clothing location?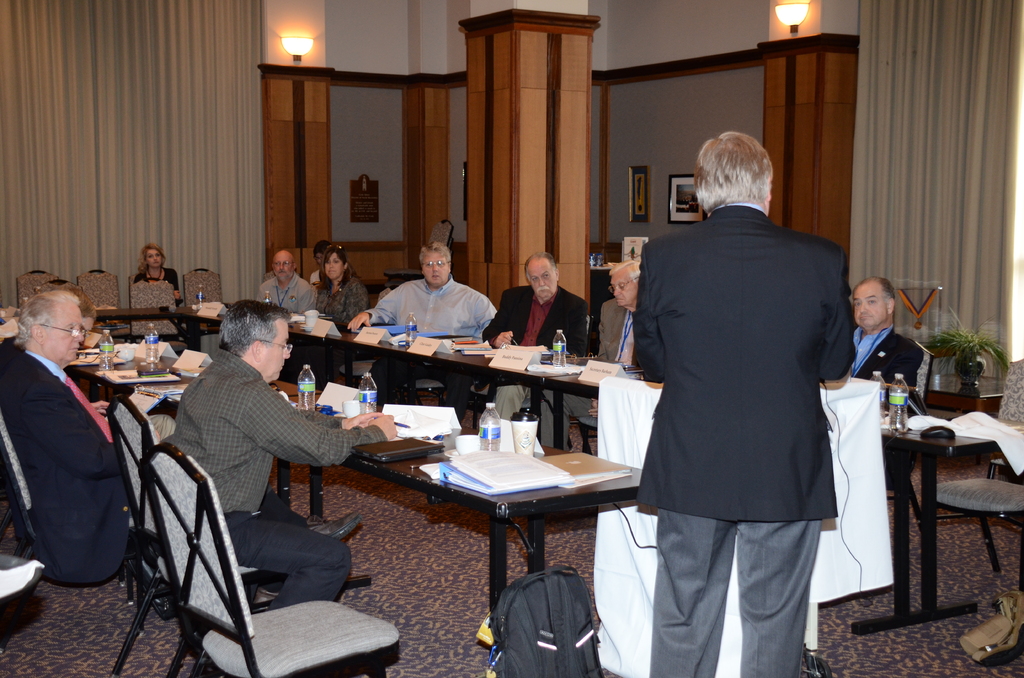
[x1=371, y1=277, x2=492, y2=343]
